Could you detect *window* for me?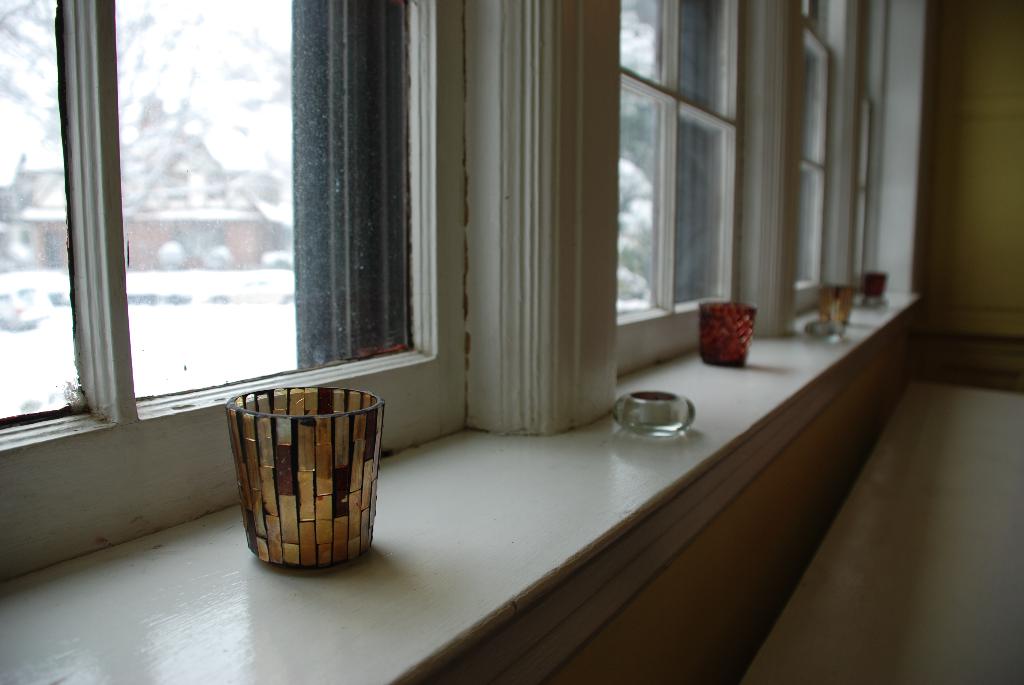
Detection result: rect(0, 0, 468, 585).
